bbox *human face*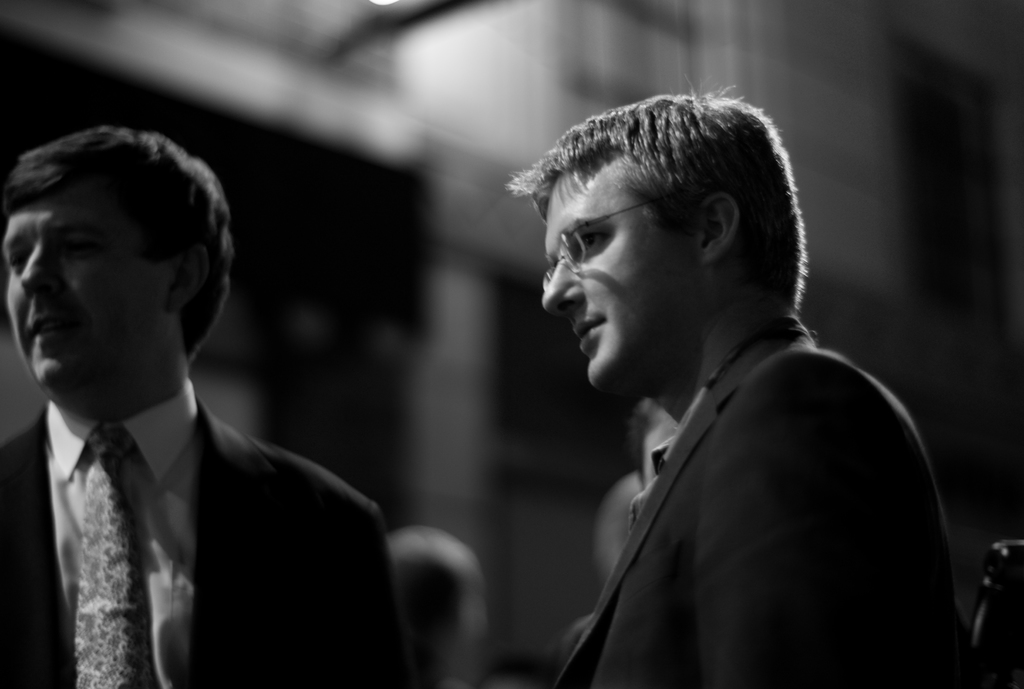
BBox(547, 171, 676, 397)
